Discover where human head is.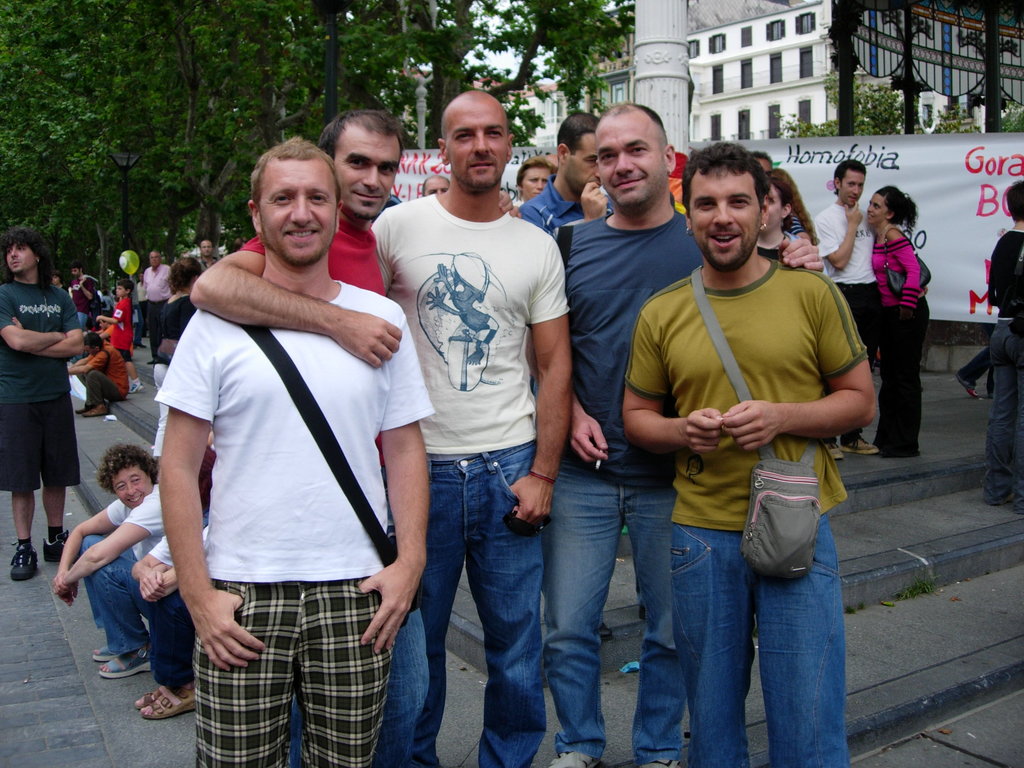
Discovered at locate(107, 447, 153, 511).
